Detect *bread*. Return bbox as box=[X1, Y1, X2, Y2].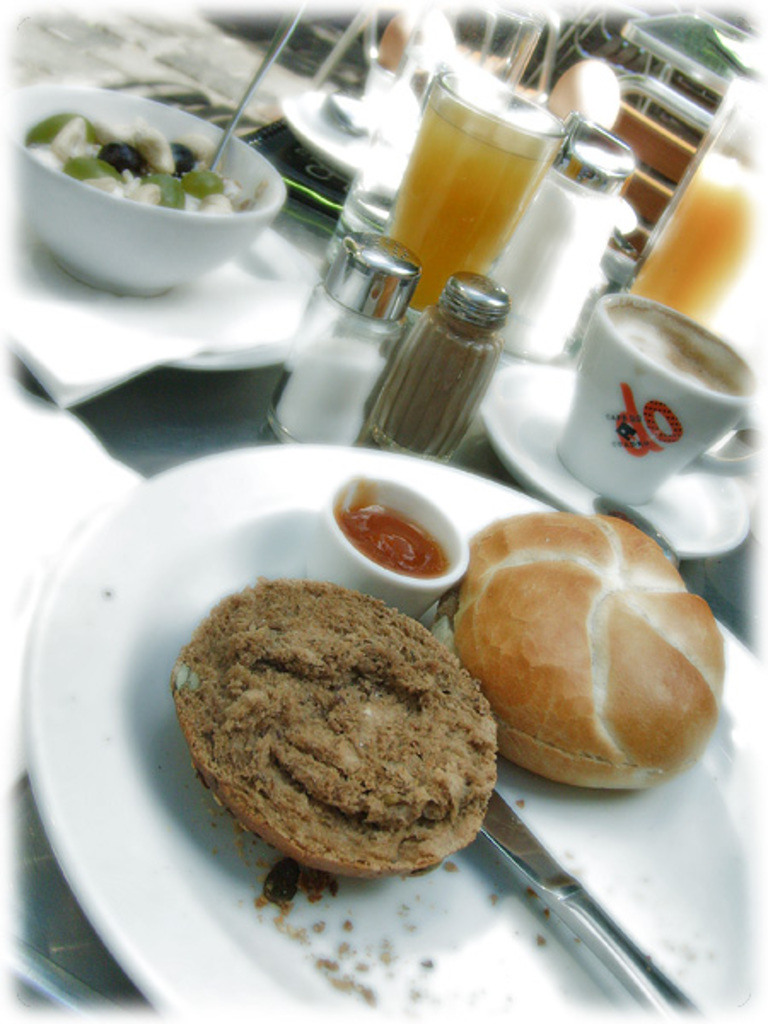
box=[428, 510, 725, 785].
